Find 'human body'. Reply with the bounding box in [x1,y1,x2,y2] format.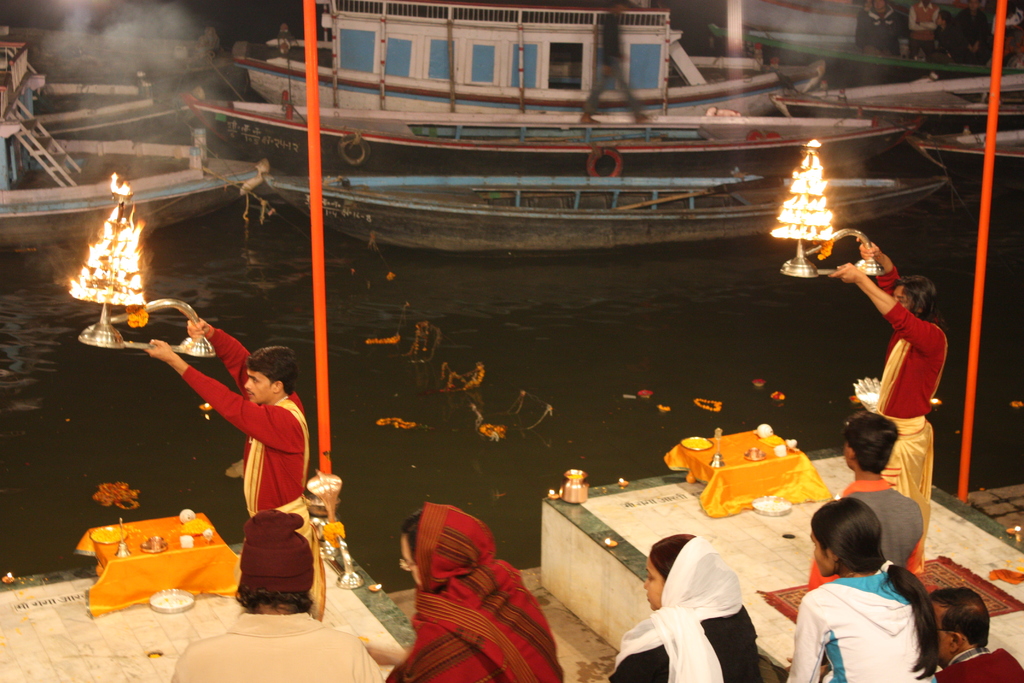
[605,532,760,682].
